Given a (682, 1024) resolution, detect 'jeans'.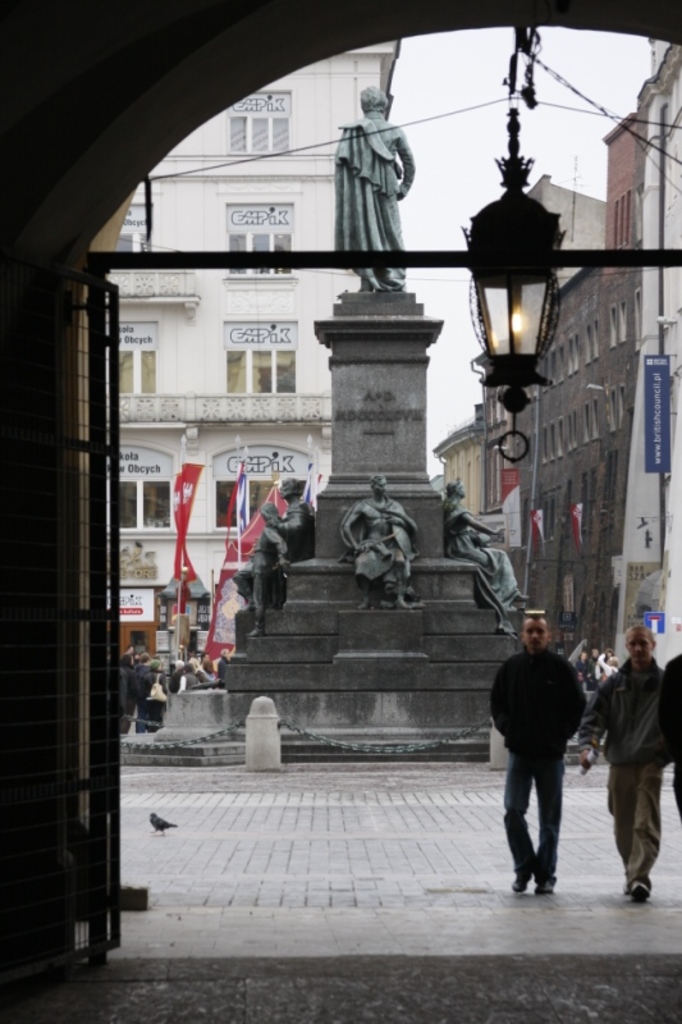
crop(499, 748, 559, 883).
